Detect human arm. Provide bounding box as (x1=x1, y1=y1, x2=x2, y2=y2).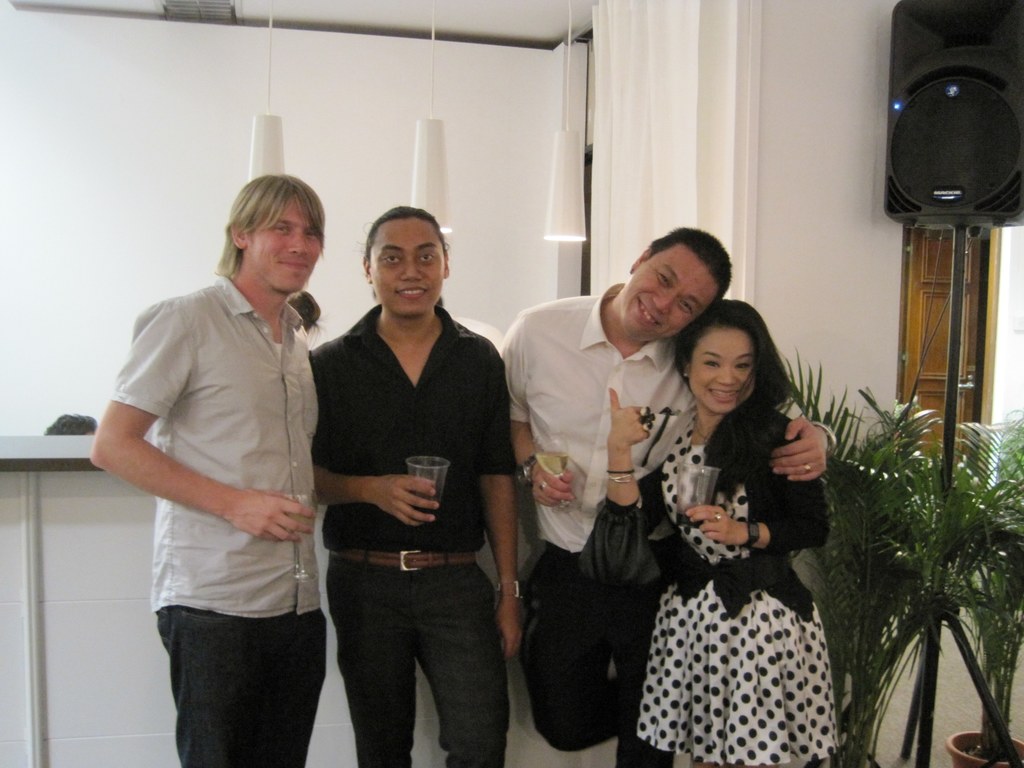
(x1=91, y1=299, x2=316, y2=547).
